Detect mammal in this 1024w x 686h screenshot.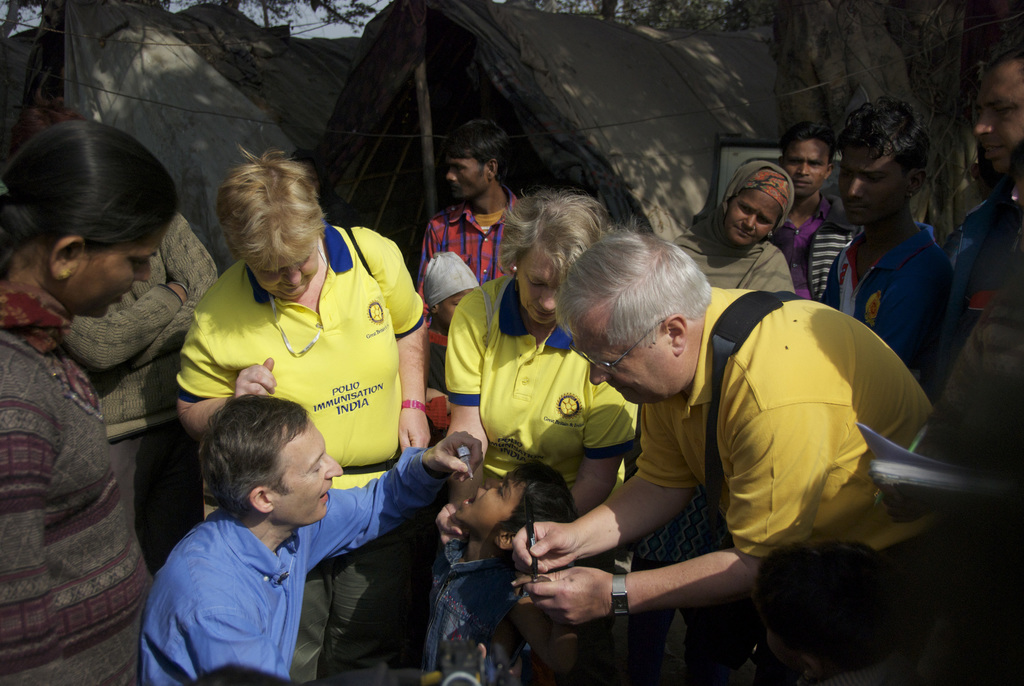
Detection: (x1=441, y1=188, x2=641, y2=685).
